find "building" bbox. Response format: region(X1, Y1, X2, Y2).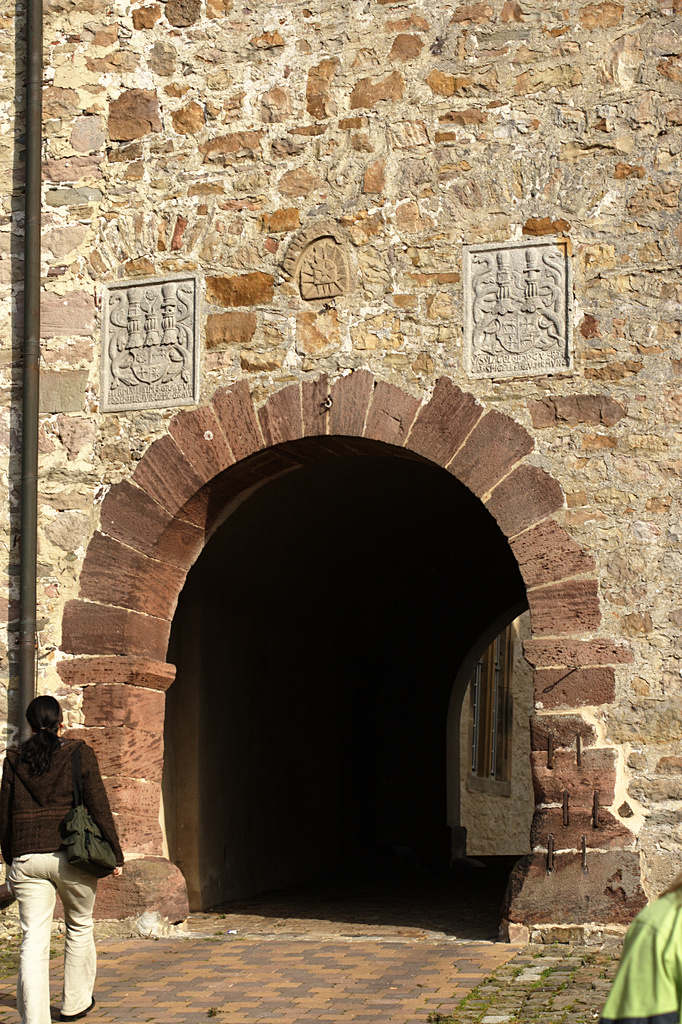
region(0, 0, 677, 946).
